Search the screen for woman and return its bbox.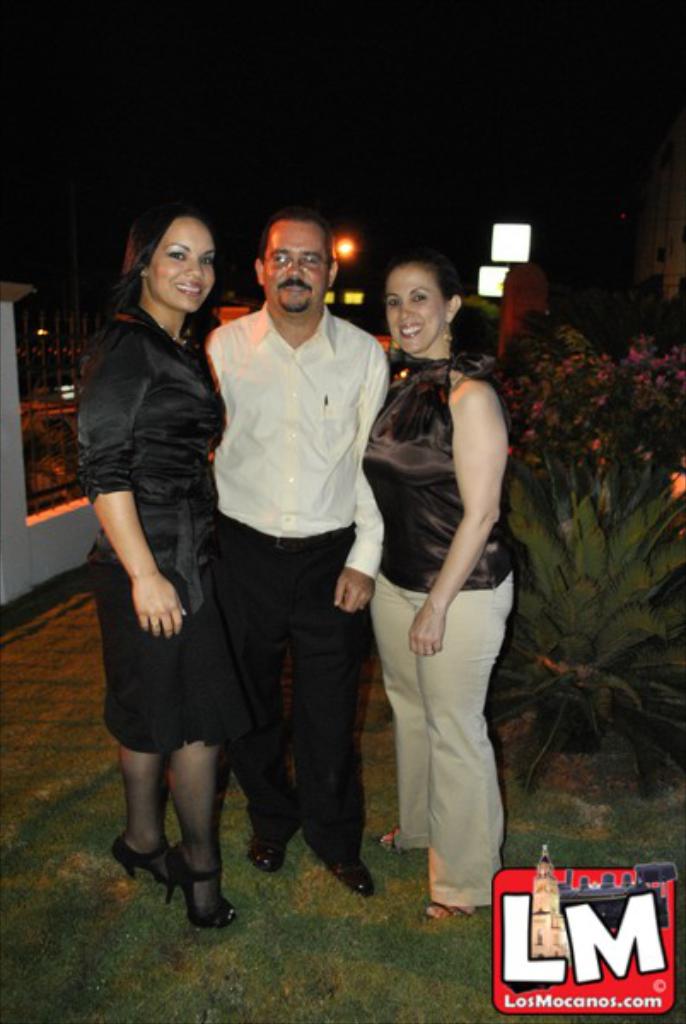
Found: bbox=[352, 254, 520, 923].
